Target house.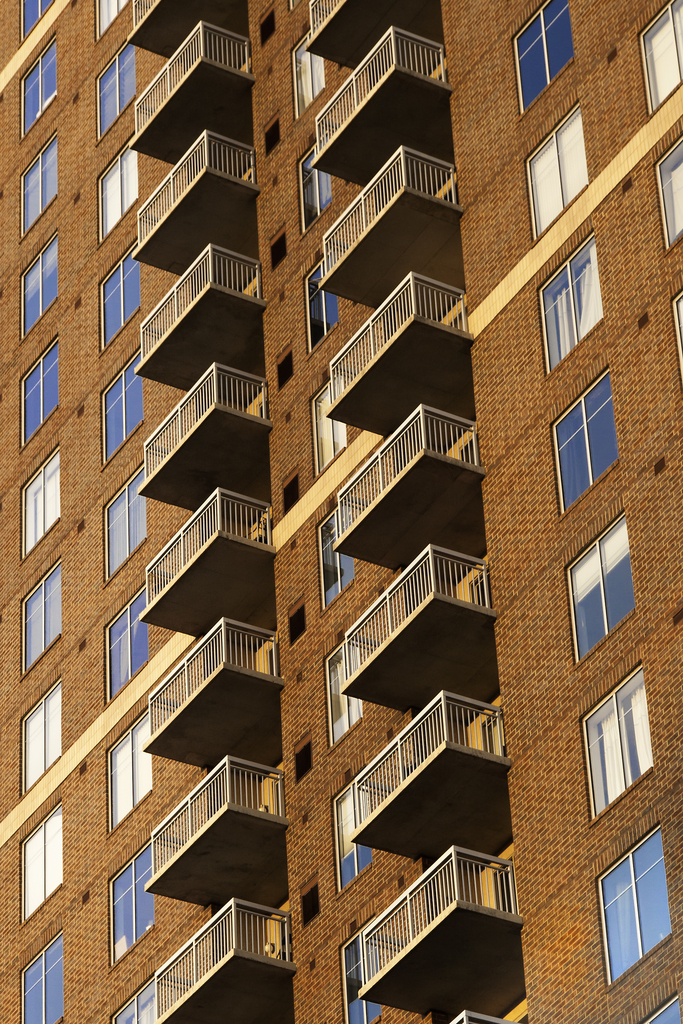
Target region: pyautogui.locateOnScreen(12, 6, 682, 1015).
